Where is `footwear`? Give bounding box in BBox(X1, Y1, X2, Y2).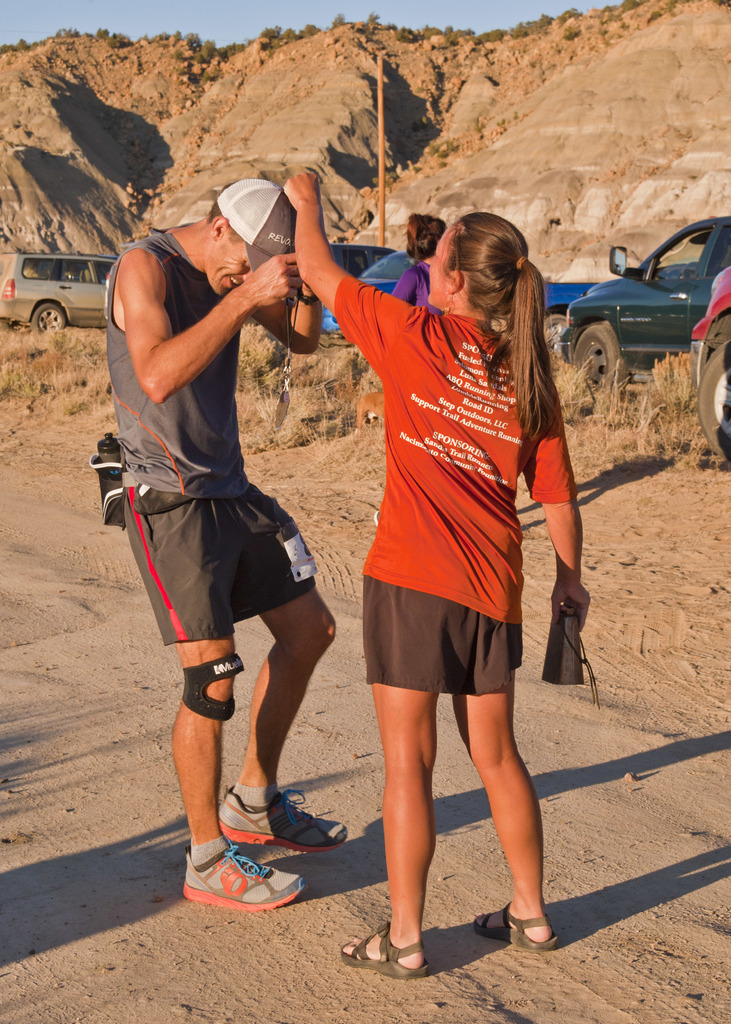
BBox(216, 788, 349, 856).
